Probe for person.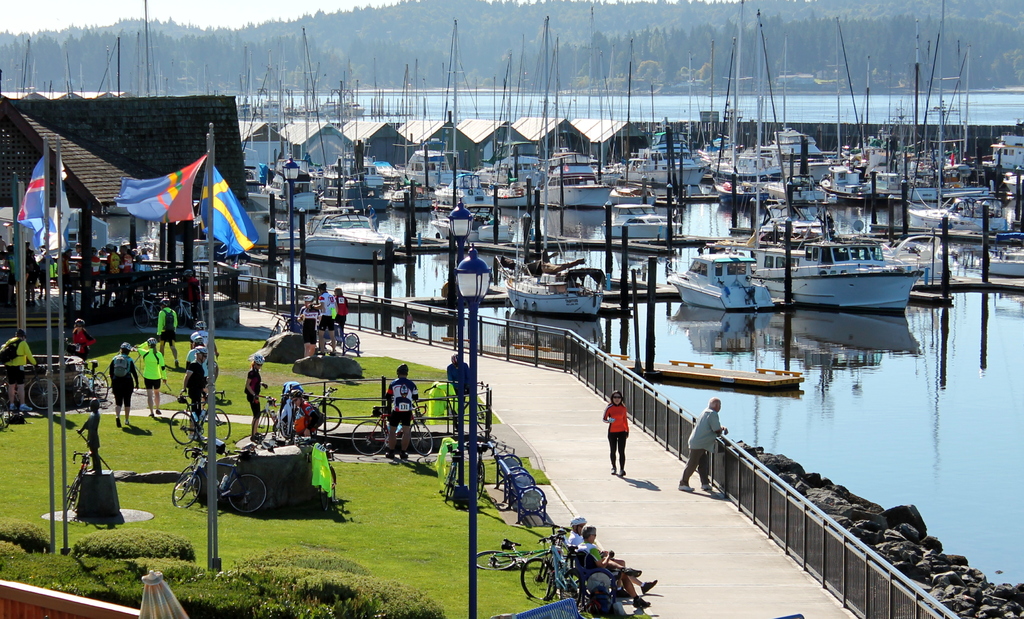
Probe result: box=[677, 395, 728, 492].
